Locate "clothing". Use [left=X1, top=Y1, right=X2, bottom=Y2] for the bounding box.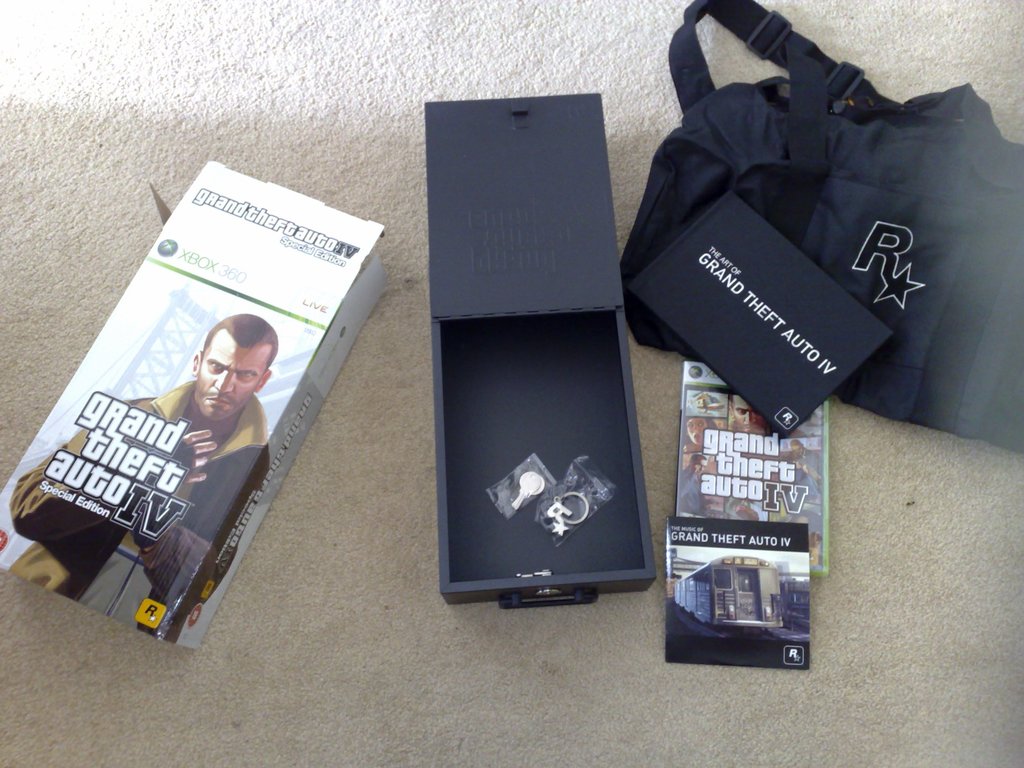
[left=9, top=382, right=269, bottom=646].
